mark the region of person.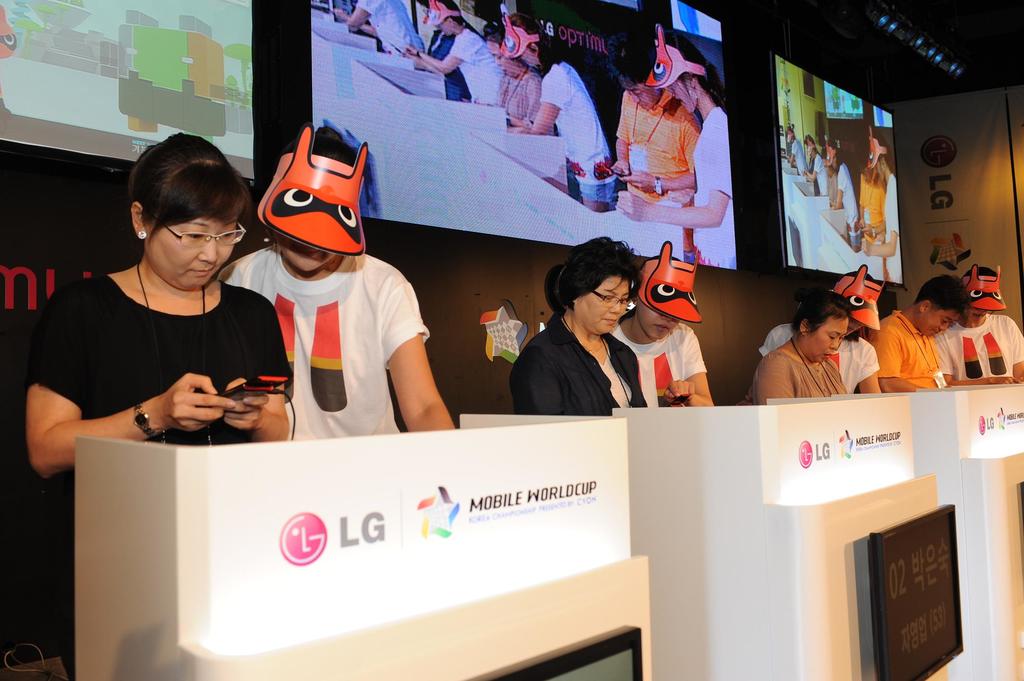
Region: detection(230, 130, 458, 440).
